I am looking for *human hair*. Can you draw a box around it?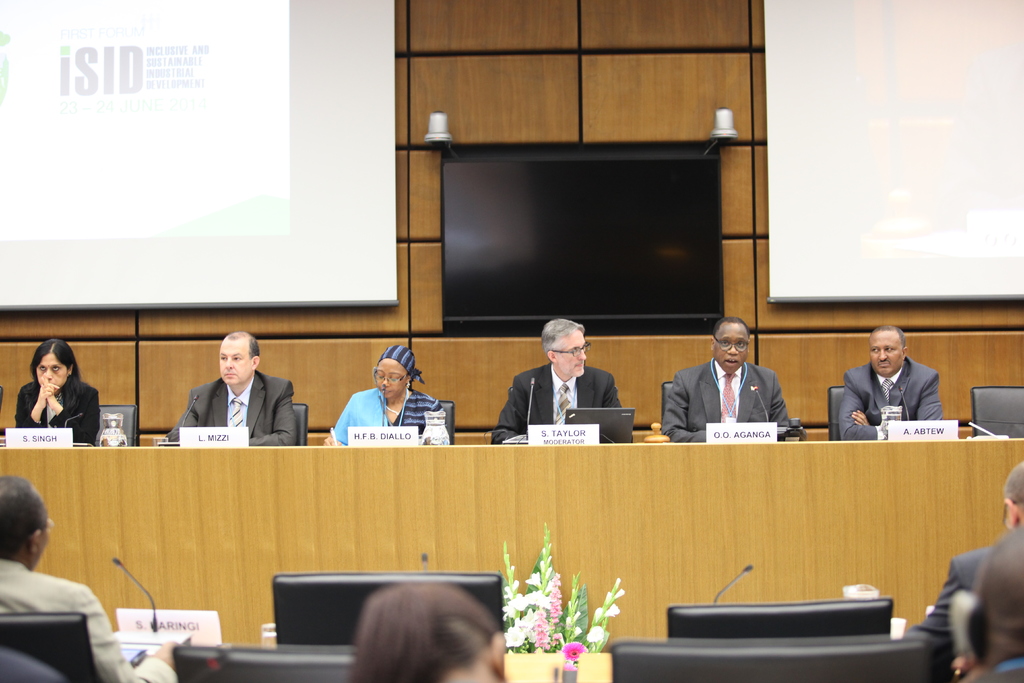
Sure, the bounding box is (x1=326, y1=595, x2=498, y2=682).
